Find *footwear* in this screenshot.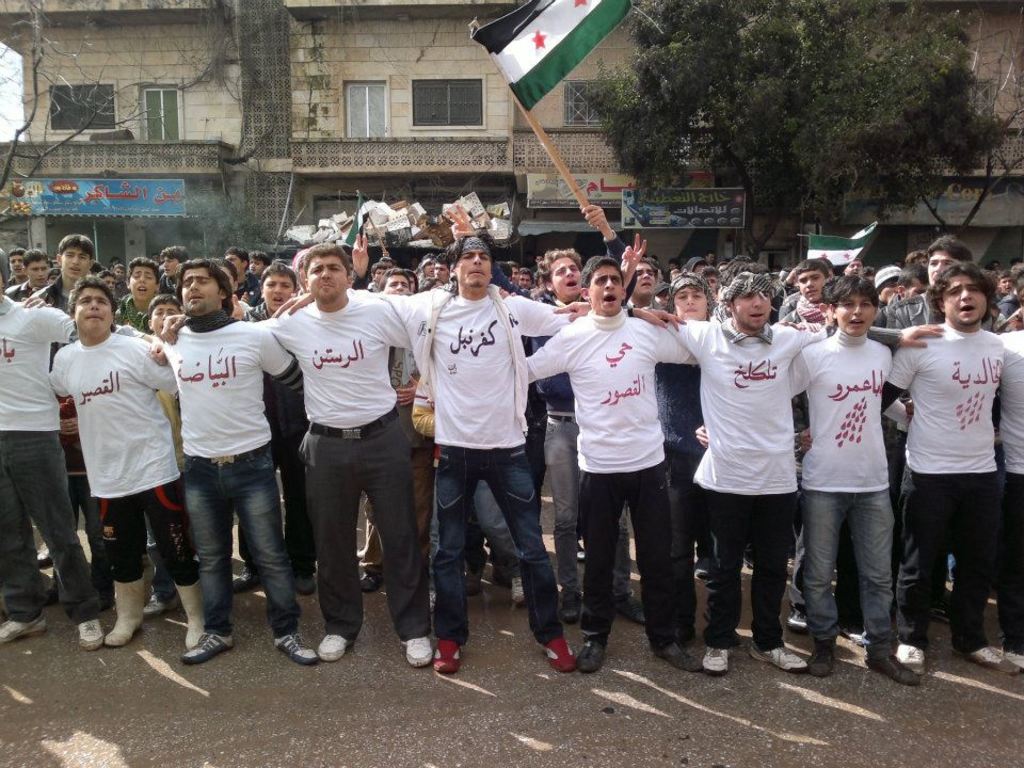
The bounding box for *footwear* is rect(76, 621, 105, 647).
